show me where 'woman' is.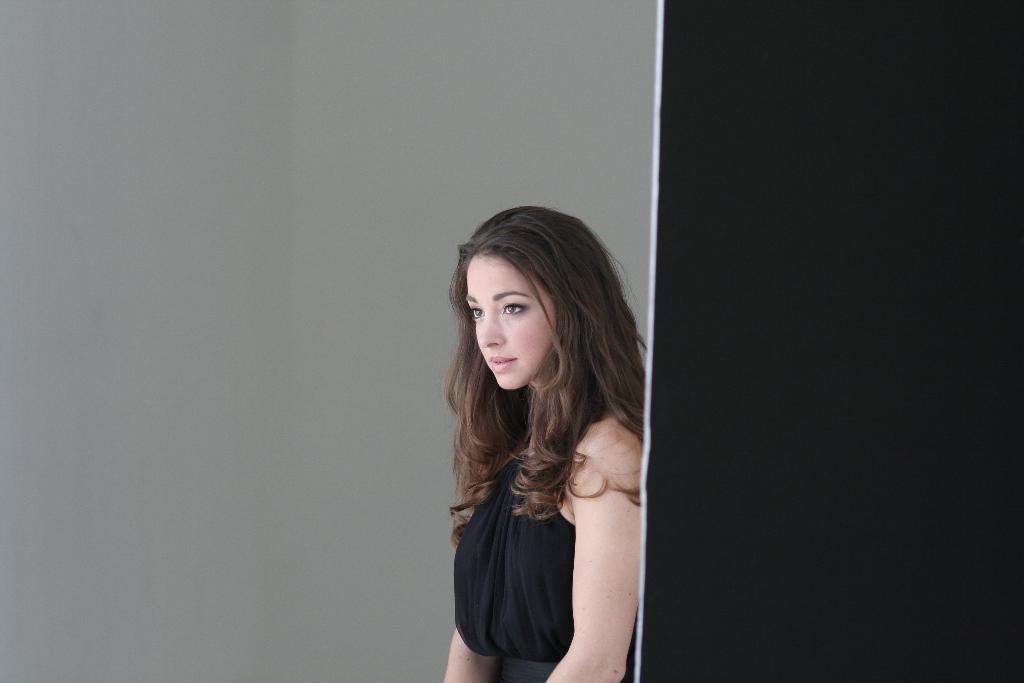
'woman' is at 438:206:652:682.
